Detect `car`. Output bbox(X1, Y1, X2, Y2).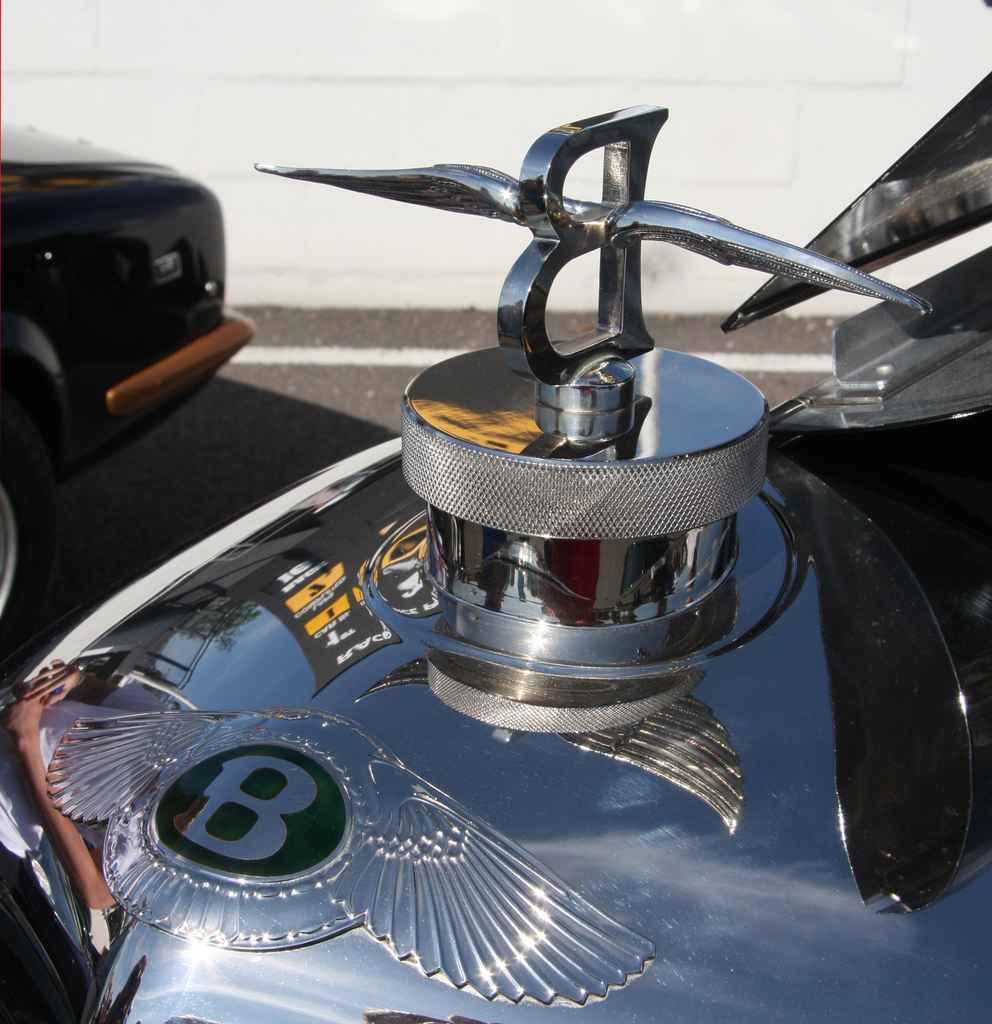
bbox(4, 145, 256, 511).
